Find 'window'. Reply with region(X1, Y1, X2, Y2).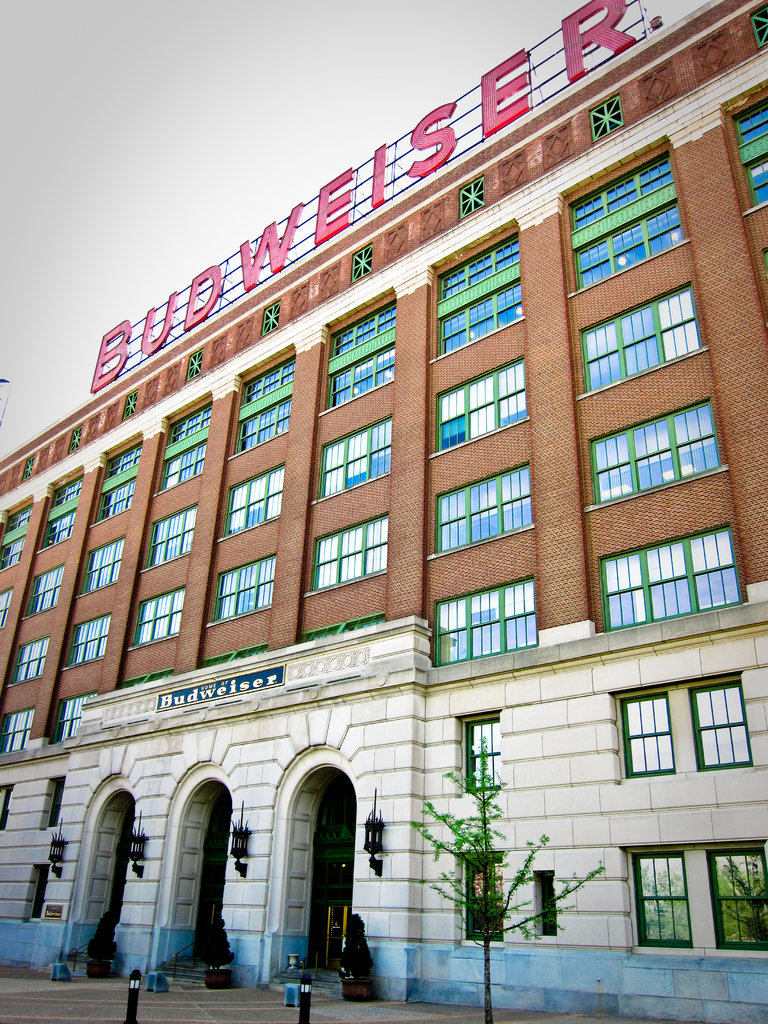
region(34, 867, 48, 924).
